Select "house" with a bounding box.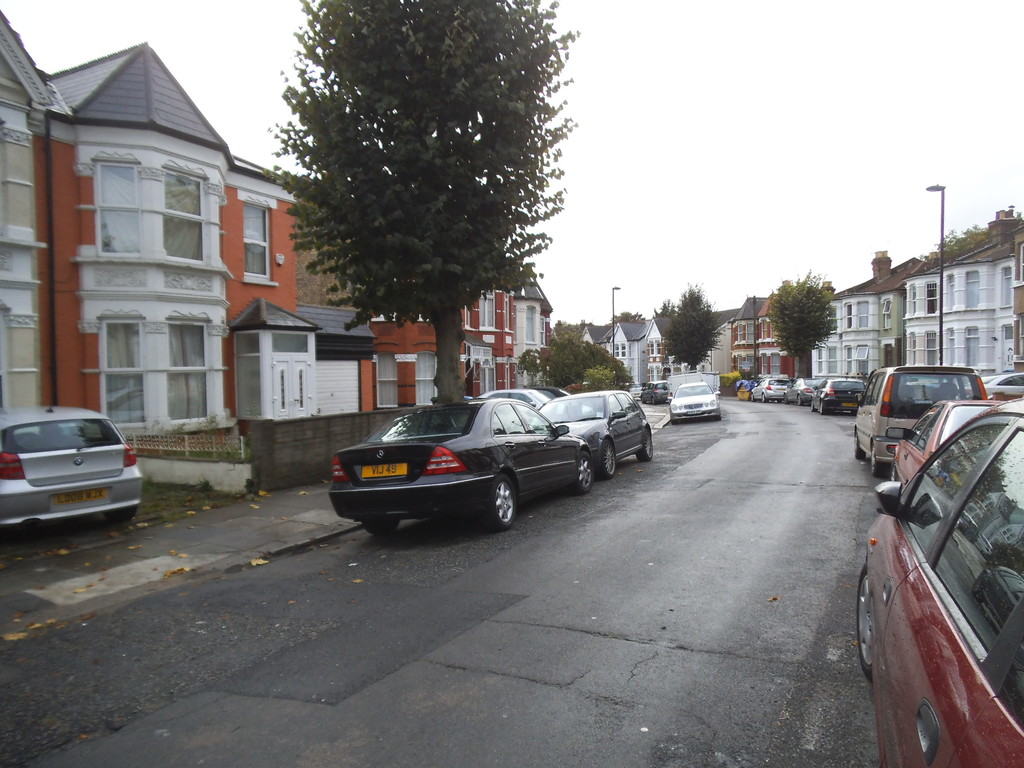
detection(639, 310, 721, 403).
